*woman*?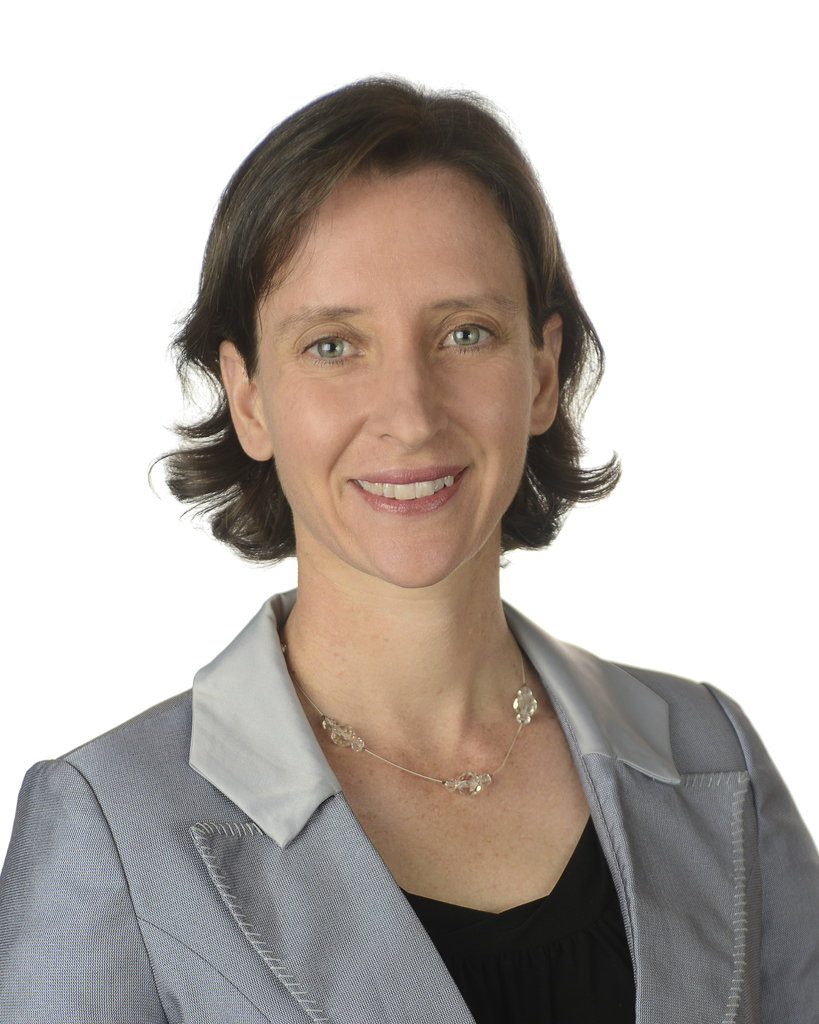
detection(28, 72, 778, 1016)
